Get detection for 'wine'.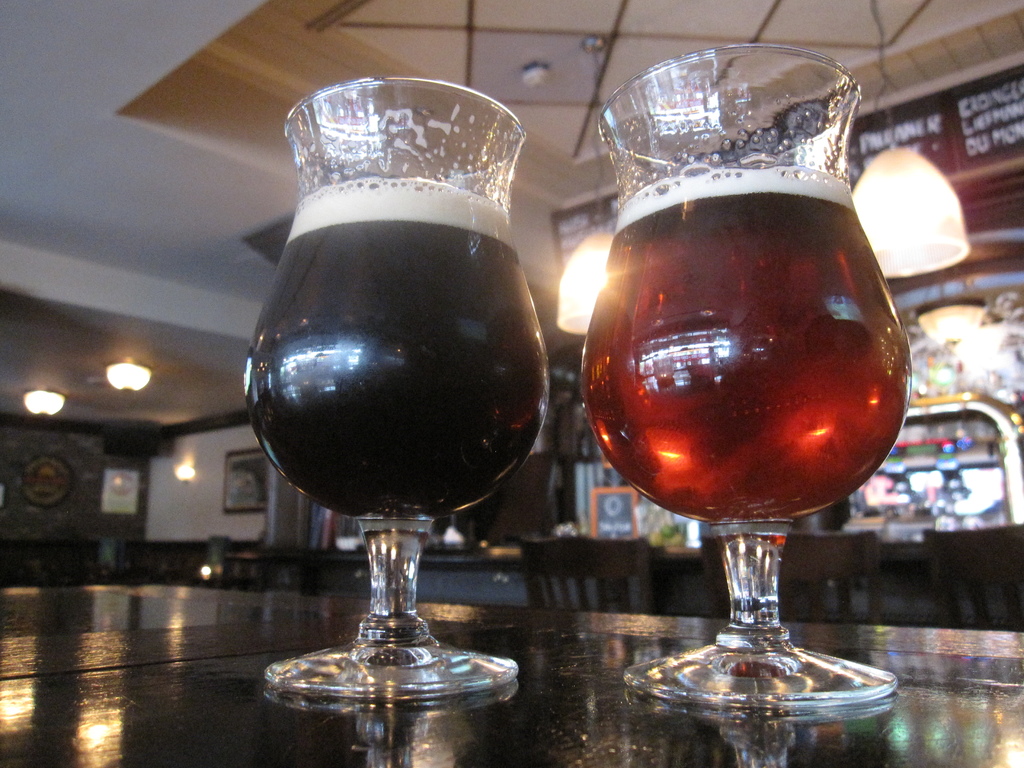
Detection: bbox(232, 84, 562, 723).
